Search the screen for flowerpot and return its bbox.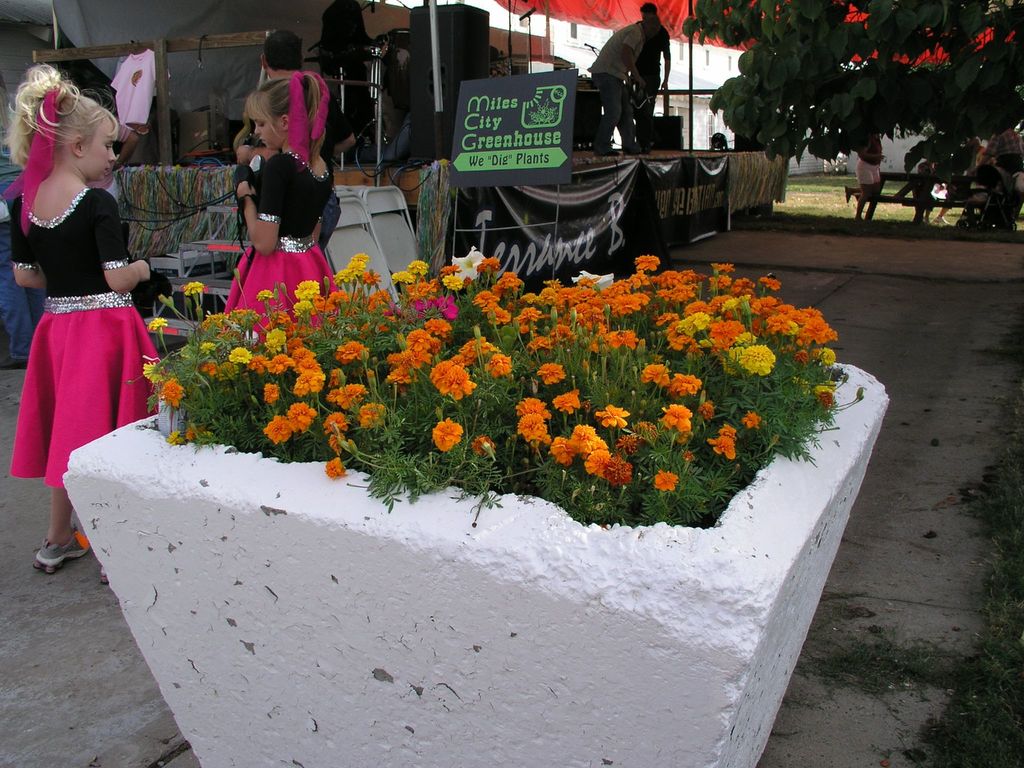
Found: box=[60, 315, 890, 767].
